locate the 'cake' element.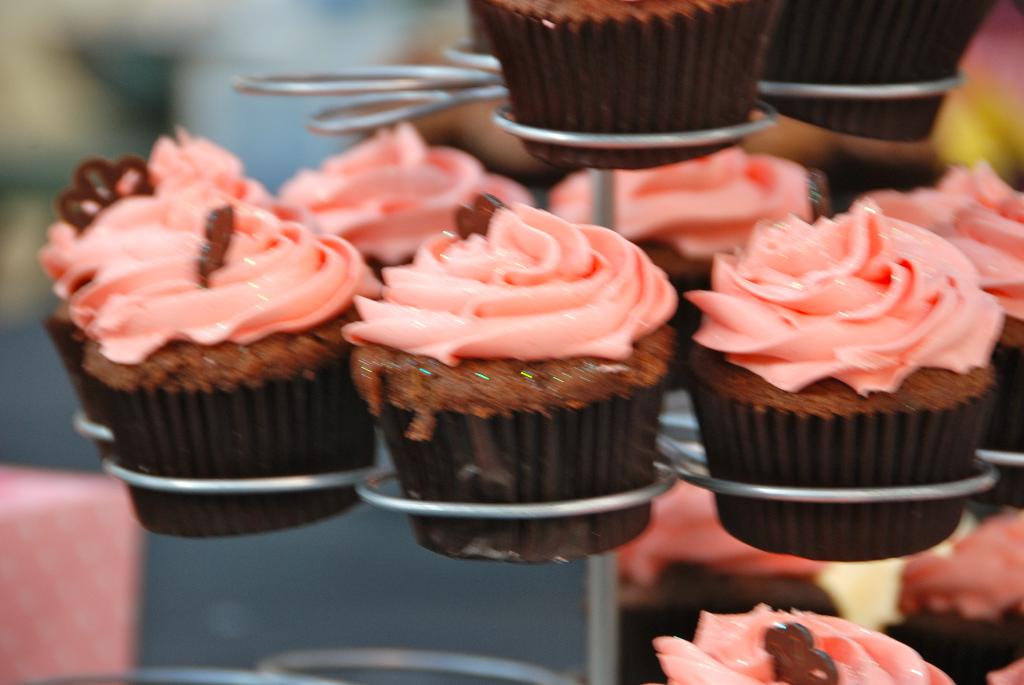
Element bbox: 273,117,523,267.
